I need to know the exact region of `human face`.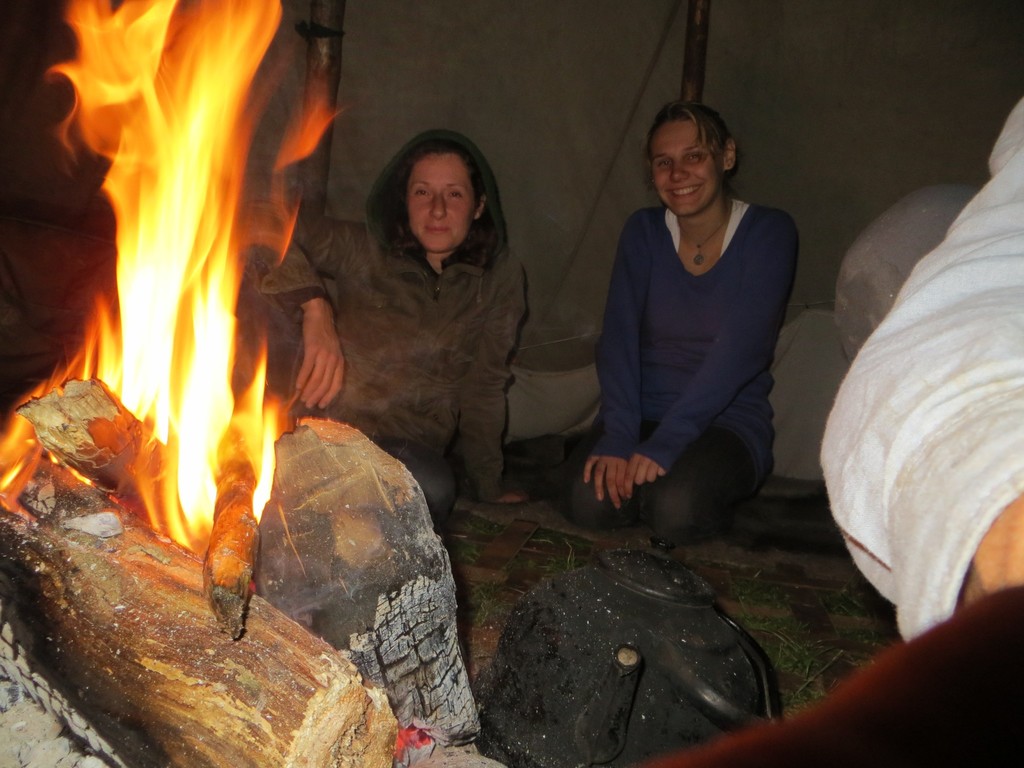
Region: l=407, t=152, r=473, b=249.
